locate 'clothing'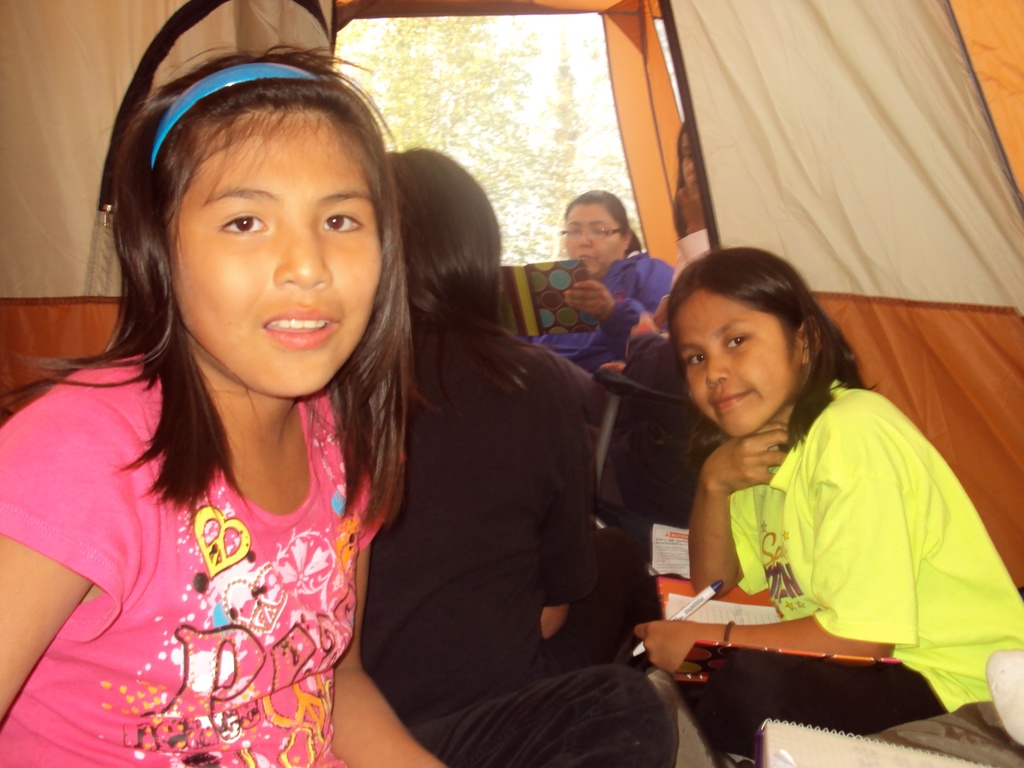
356, 321, 682, 767
